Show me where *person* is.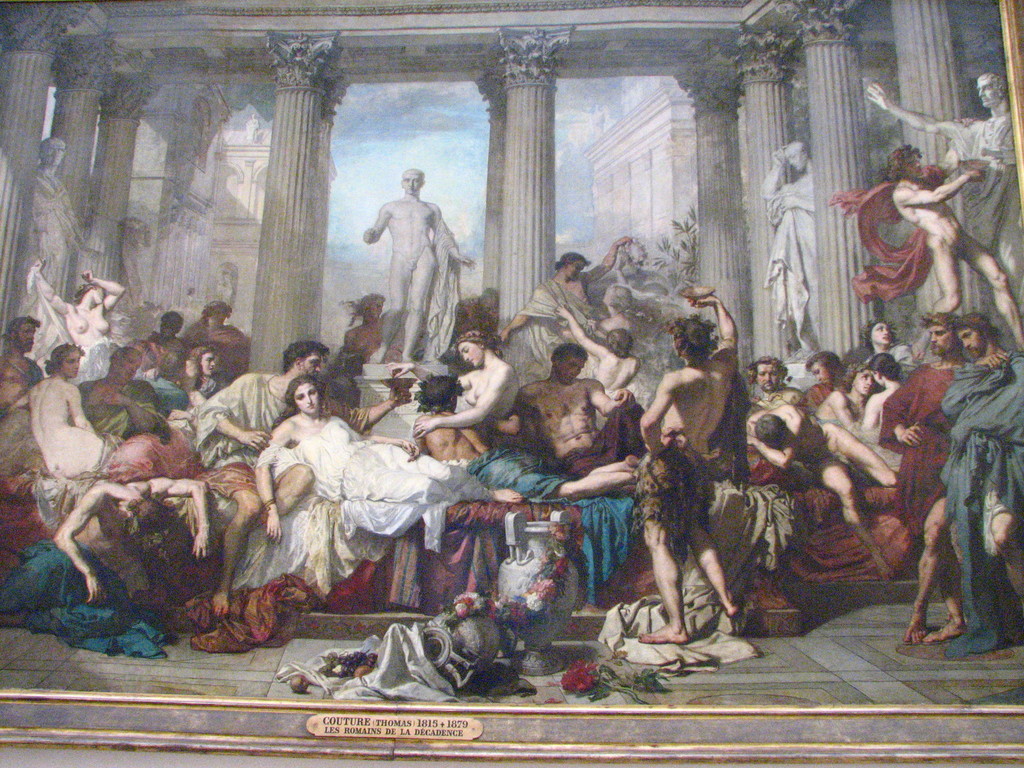
*person* is at x1=831 y1=142 x2=1023 y2=349.
